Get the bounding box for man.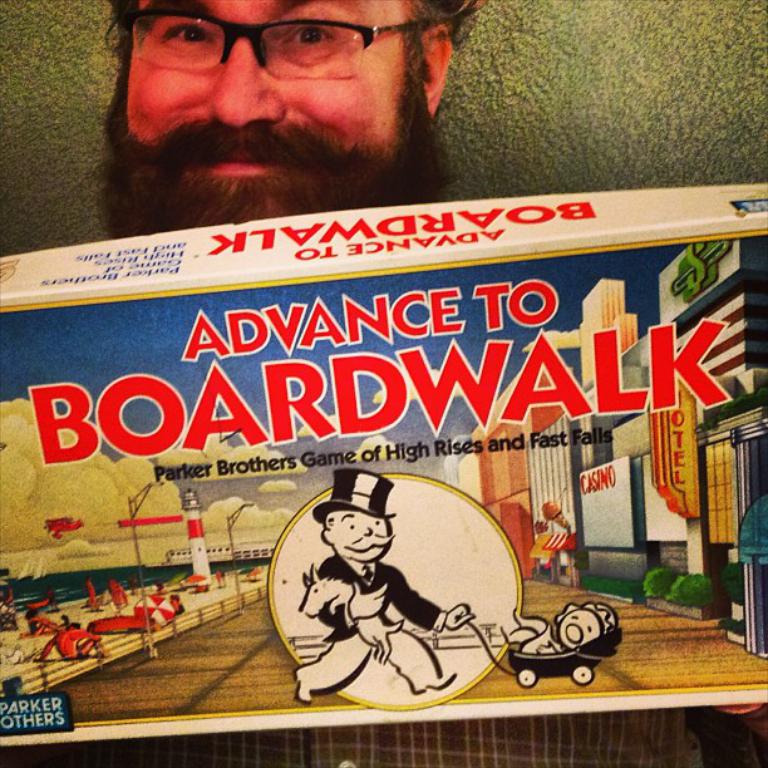
0,0,767,767.
